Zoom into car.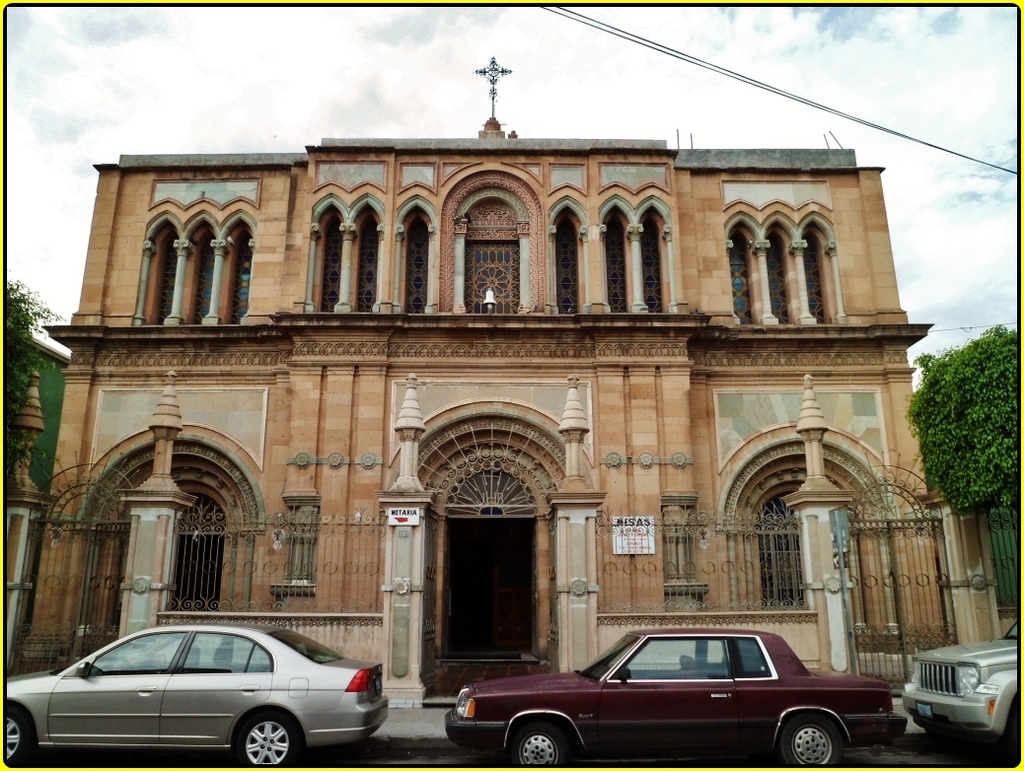
Zoom target: {"x1": 0, "y1": 620, "x2": 390, "y2": 770}.
